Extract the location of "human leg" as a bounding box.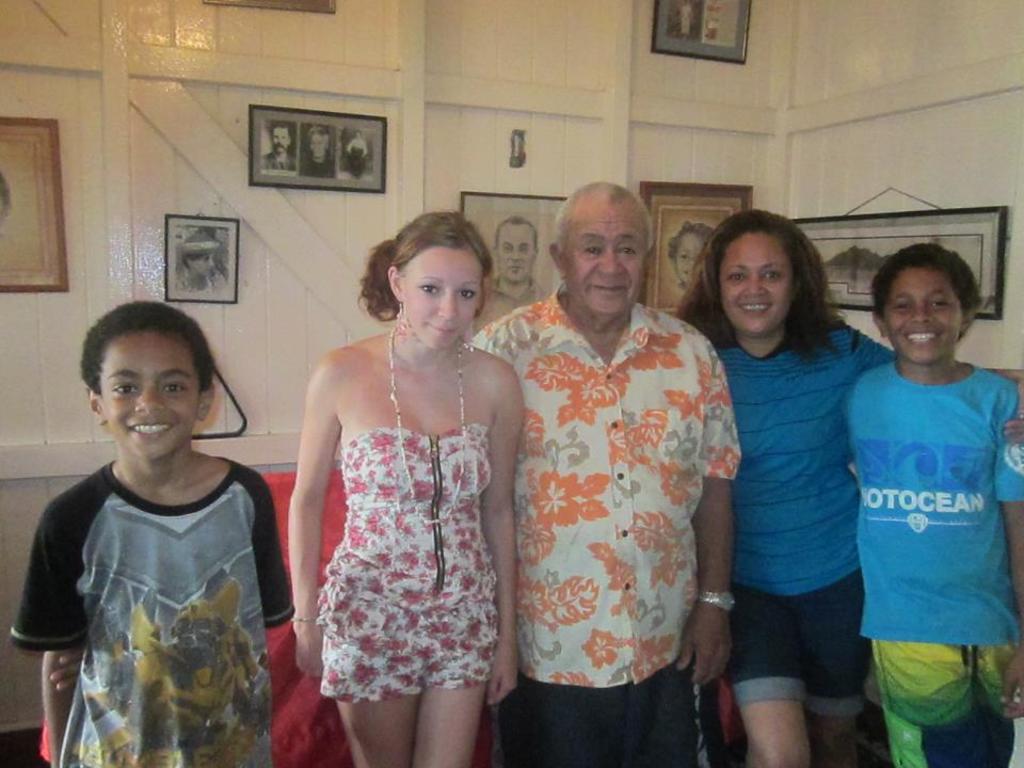
bbox(422, 578, 482, 763).
